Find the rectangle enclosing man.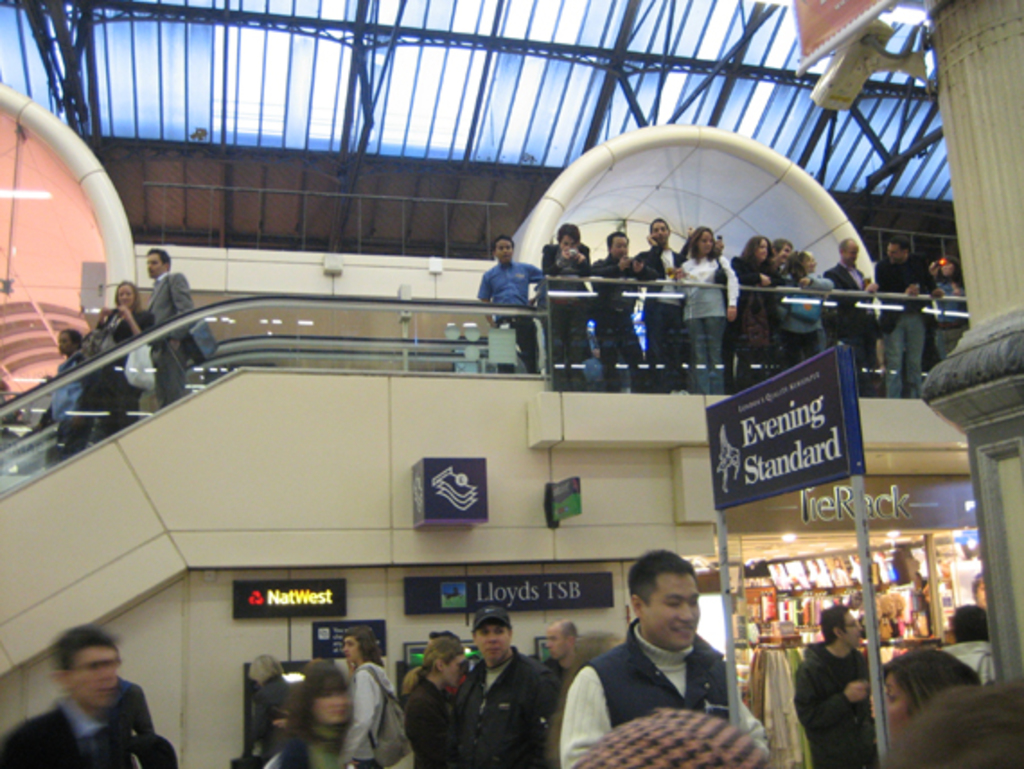
l=532, t=614, r=595, b=681.
